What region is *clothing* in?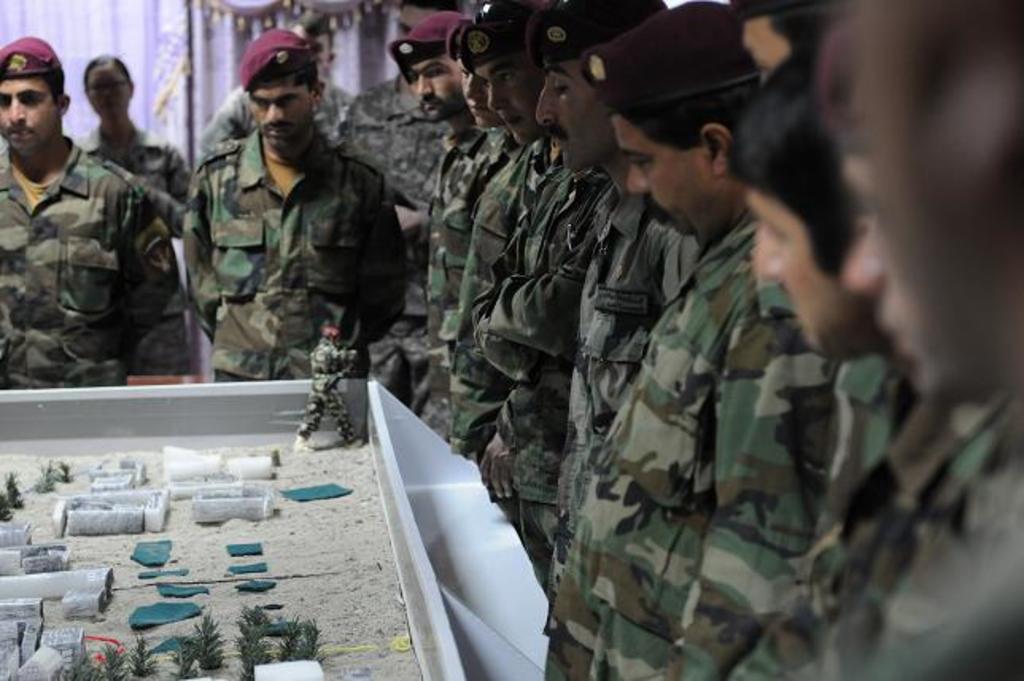
328:70:450:282.
